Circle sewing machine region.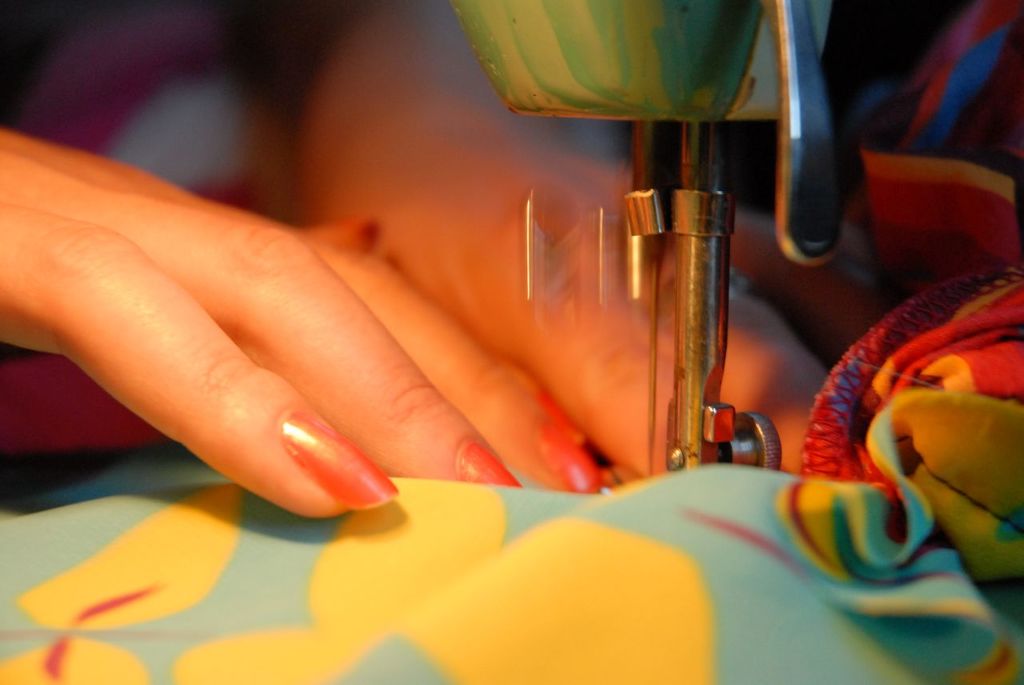
Region: 0:0:1023:684.
